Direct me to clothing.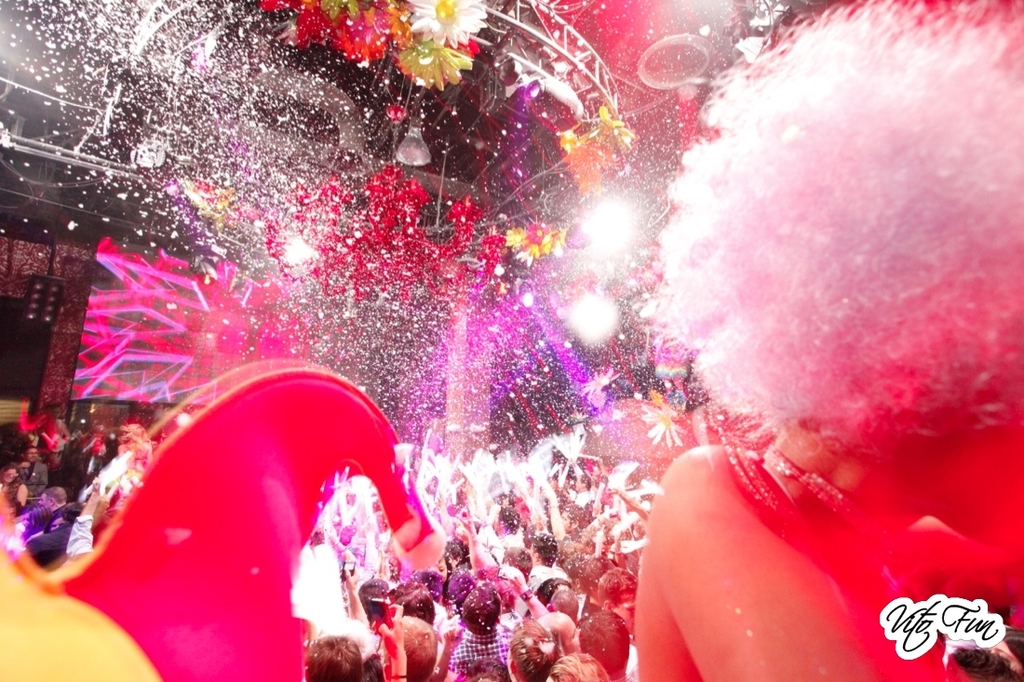
Direction: (x1=25, y1=507, x2=50, y2=527).
